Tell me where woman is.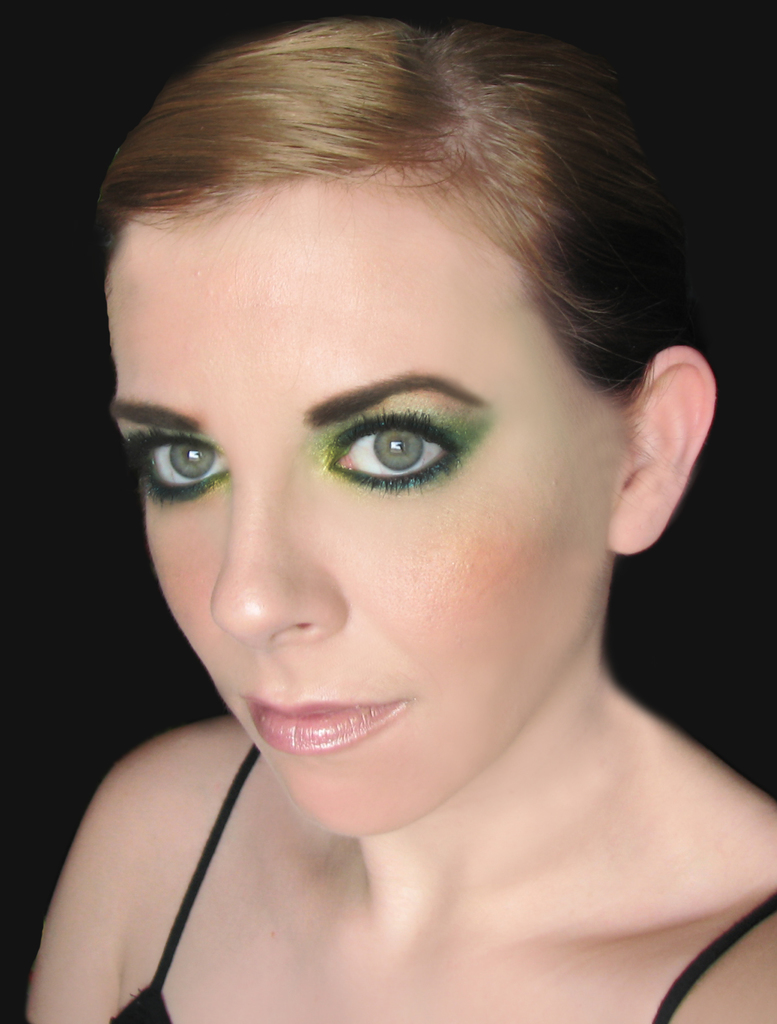
woman is at box(8, 14, 776, 1023).
